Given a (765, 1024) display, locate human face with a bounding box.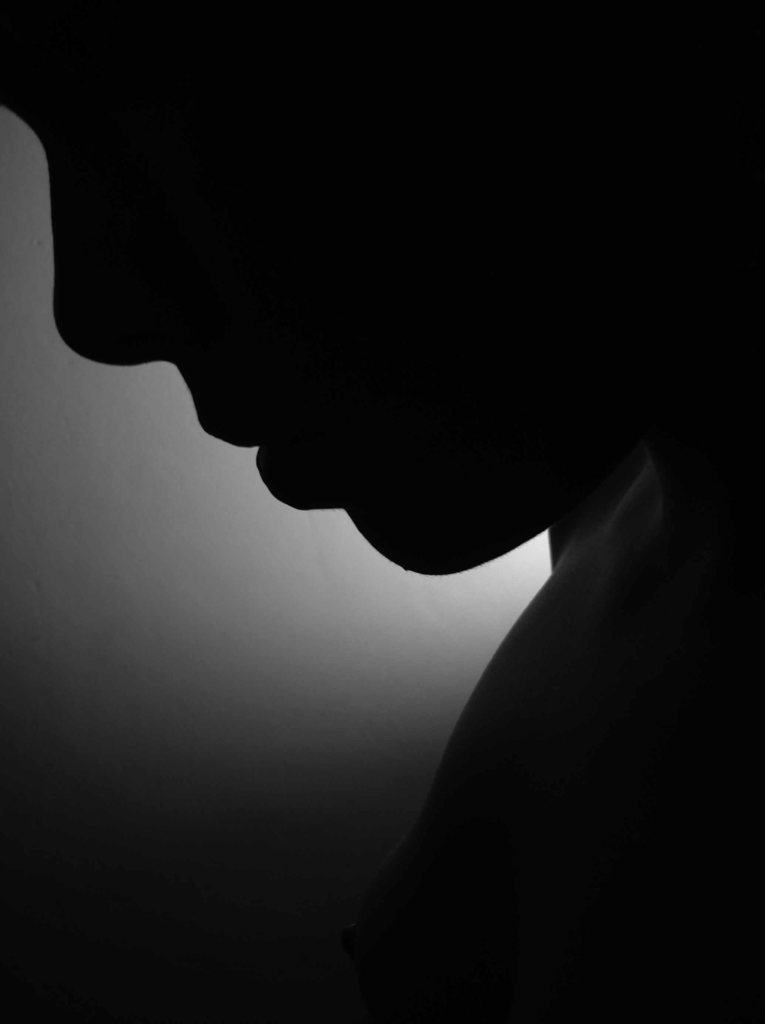
Located: pyautogui.locateOnScreen(0, 0, 588, 614).
